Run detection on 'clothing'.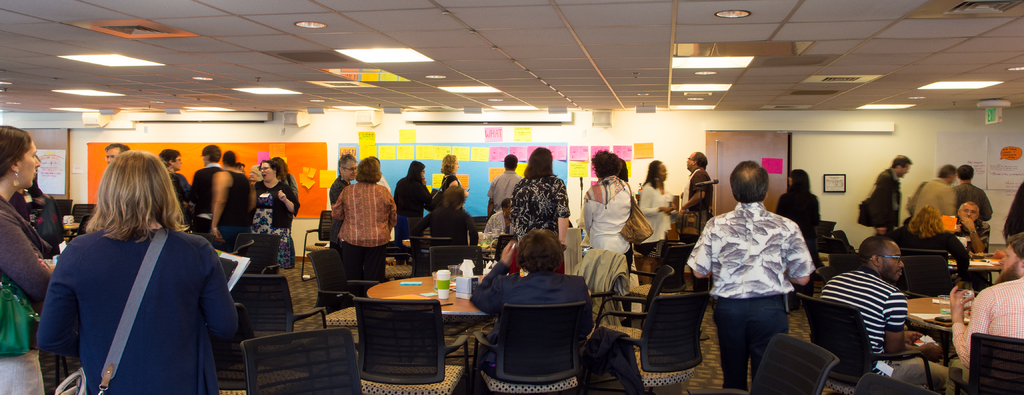
Result: pyautogui.locateOnScreen(582, 175, 636, 316).
